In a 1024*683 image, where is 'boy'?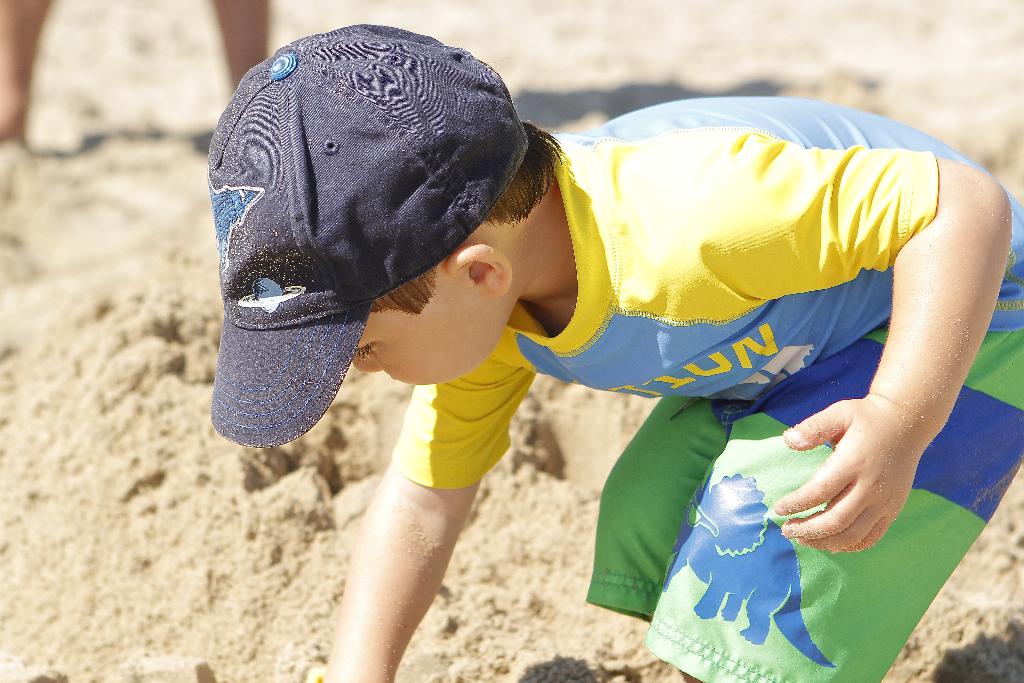
x1=230, y1=24, x2=952, y2=628.
